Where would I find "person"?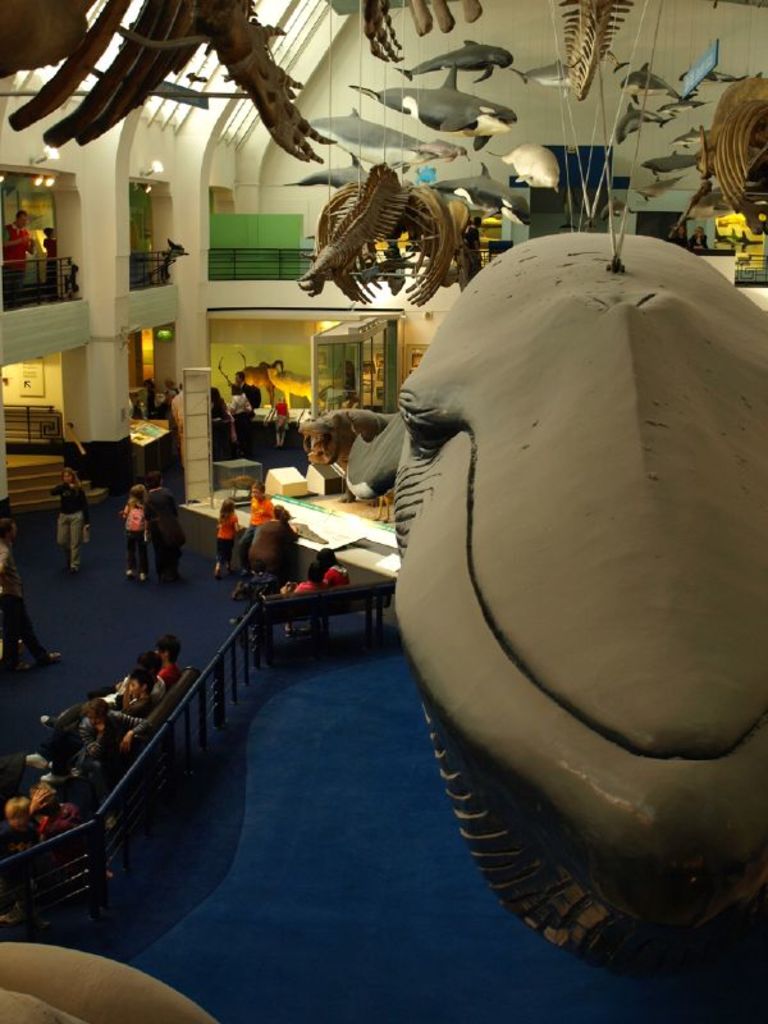
At box(138, 468, 189, 594).
